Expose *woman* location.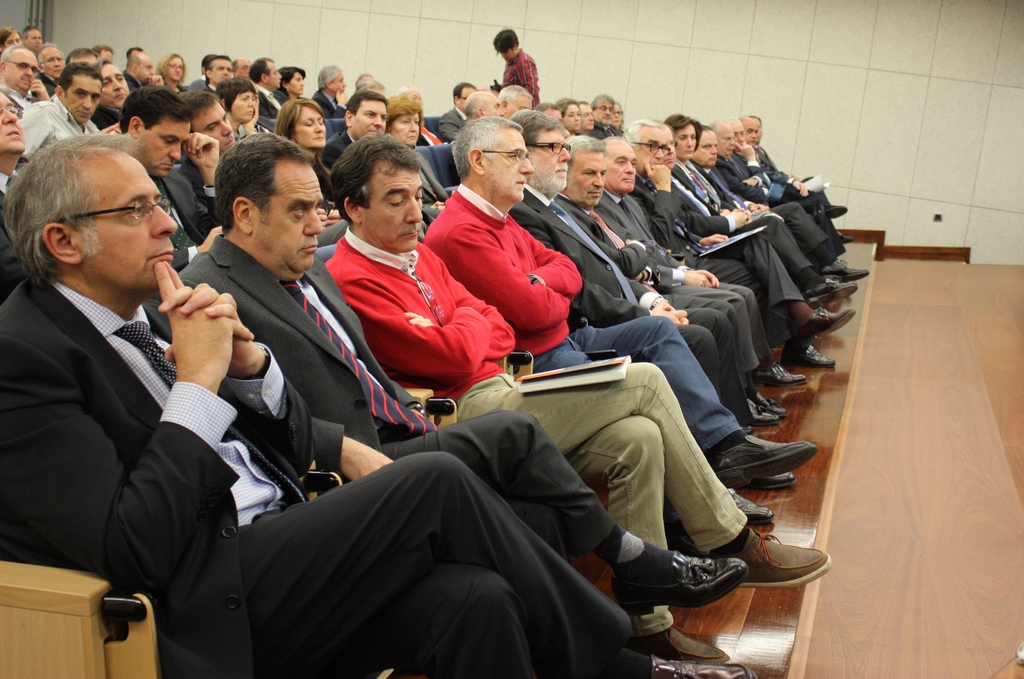
Exposed at region(276, 64, 305, 99).
